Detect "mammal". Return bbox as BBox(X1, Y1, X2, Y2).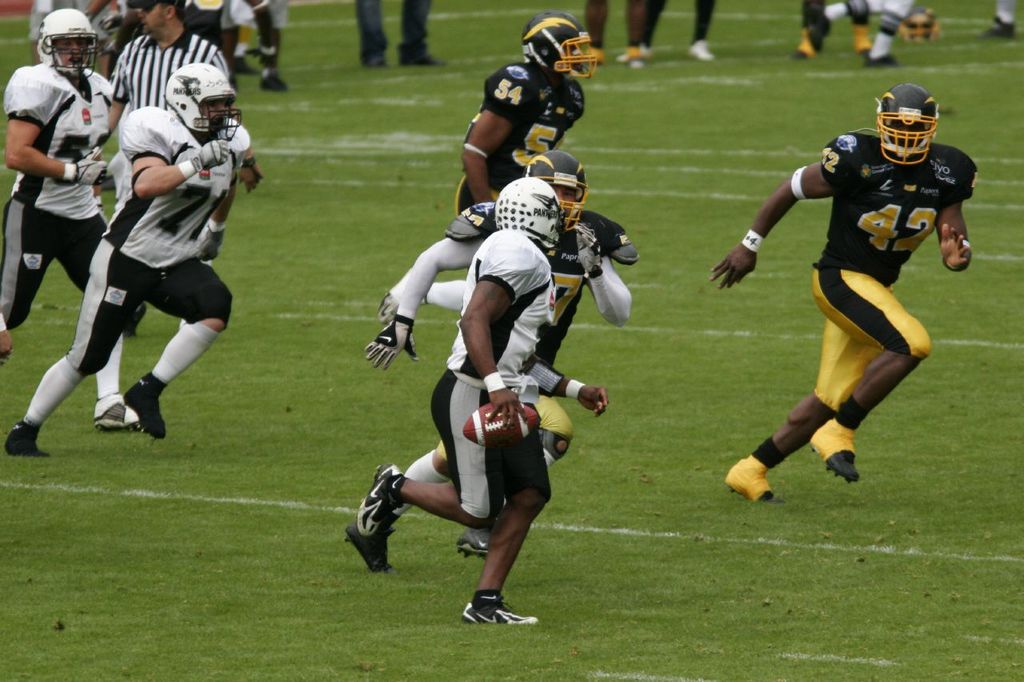
BBox(362, 150, 641, 556).
